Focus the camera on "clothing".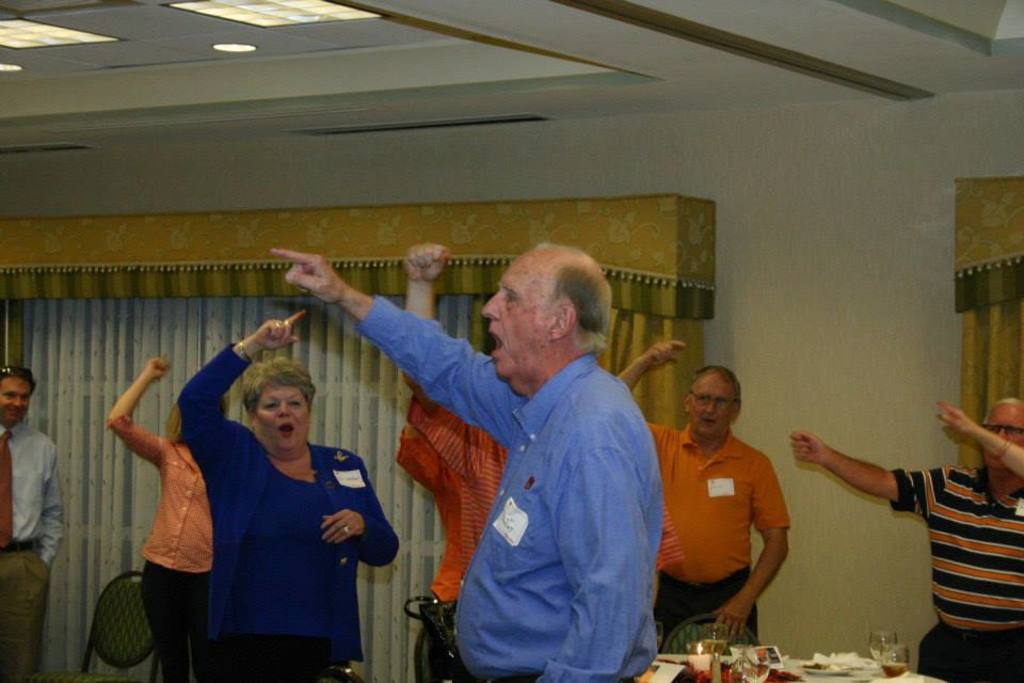
Focus region: x1=642, y1=418, x2=786, y2=653.
